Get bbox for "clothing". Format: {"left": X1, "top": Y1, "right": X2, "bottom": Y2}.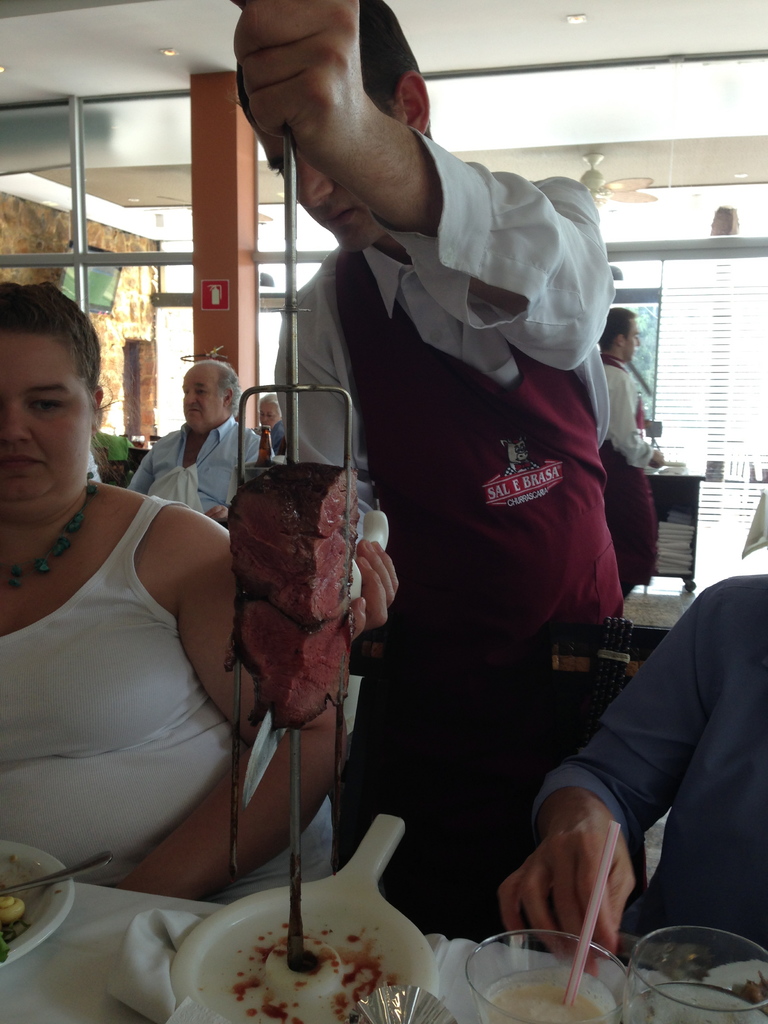
{"left": 236, "top": 414, "right": 292, "bottom": 447}.
